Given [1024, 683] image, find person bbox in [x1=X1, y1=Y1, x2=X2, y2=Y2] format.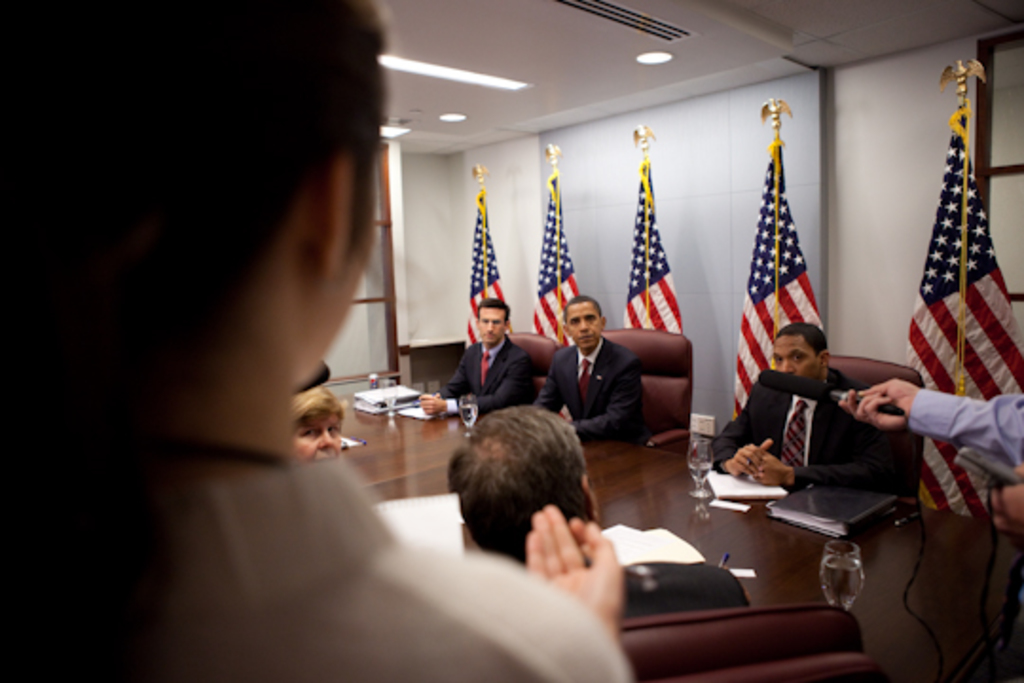
[x1=0, y1=0, x2=626, y2=681].
